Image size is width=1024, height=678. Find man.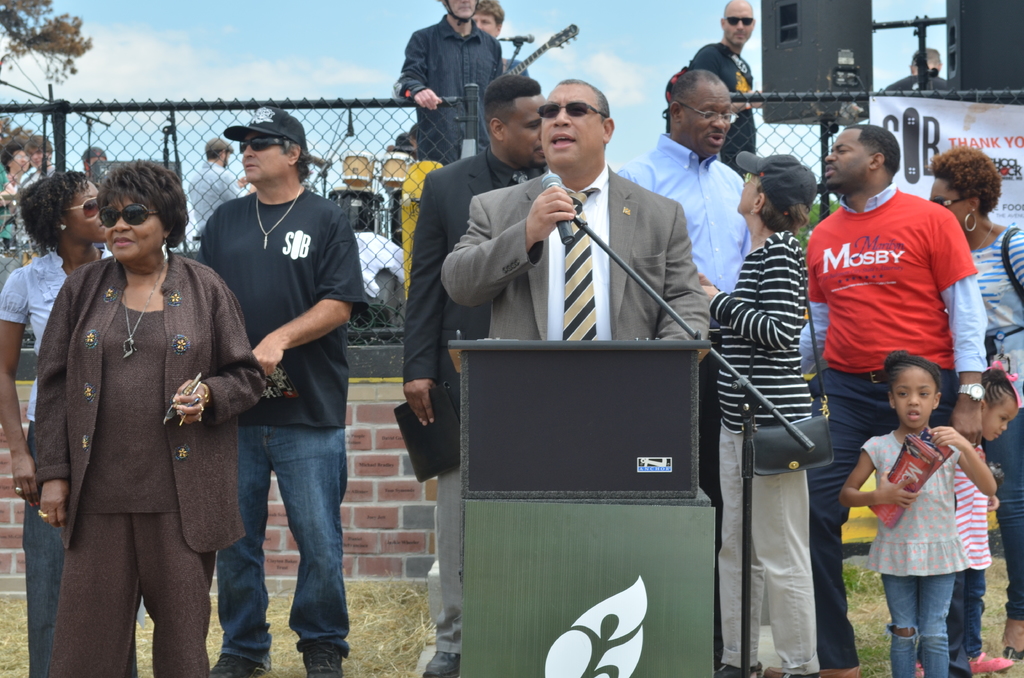
(x1=764, y1=121, x2=986, y2=677).
